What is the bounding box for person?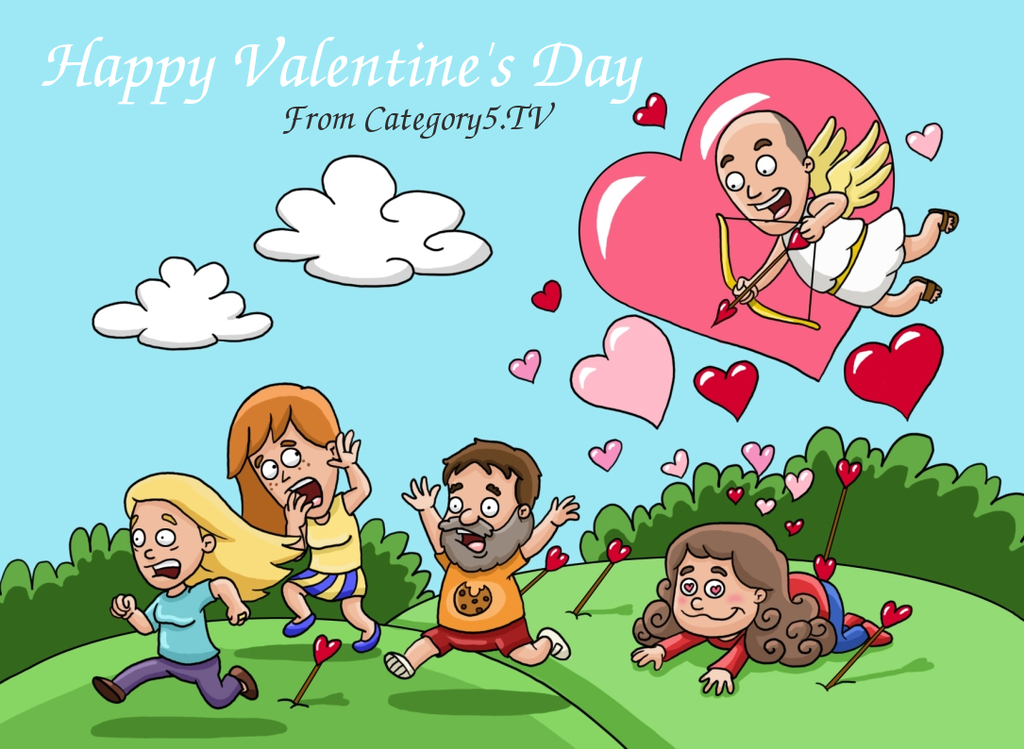
pyautogui.locateOnScreen(225, 384, 384, 651).
